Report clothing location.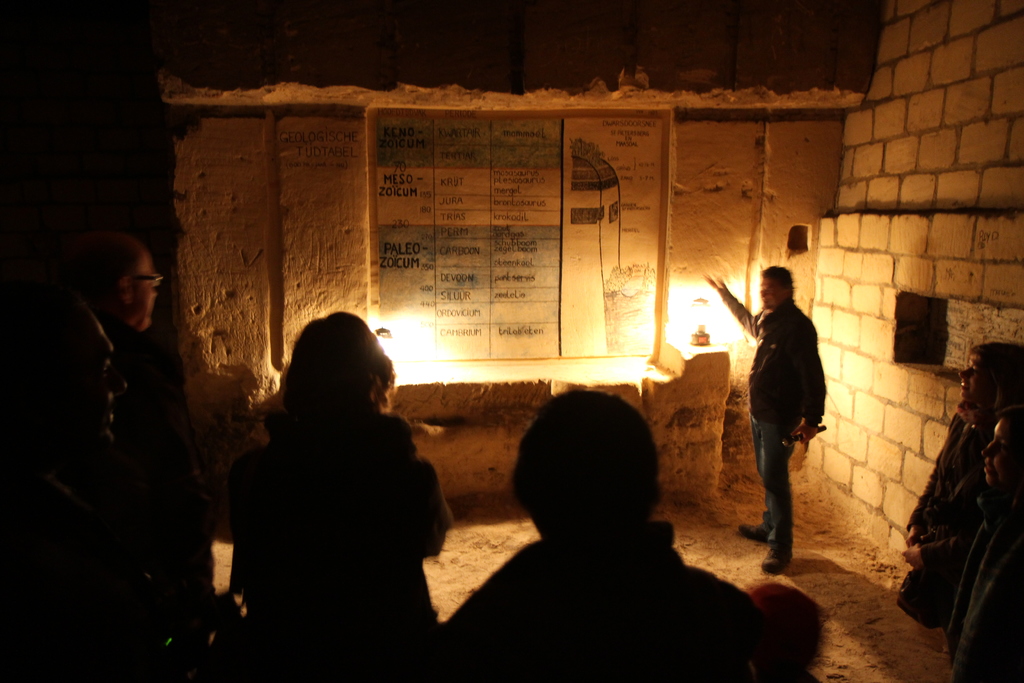
Report: [x1=220, y1=330, x2=456, y2=662].
